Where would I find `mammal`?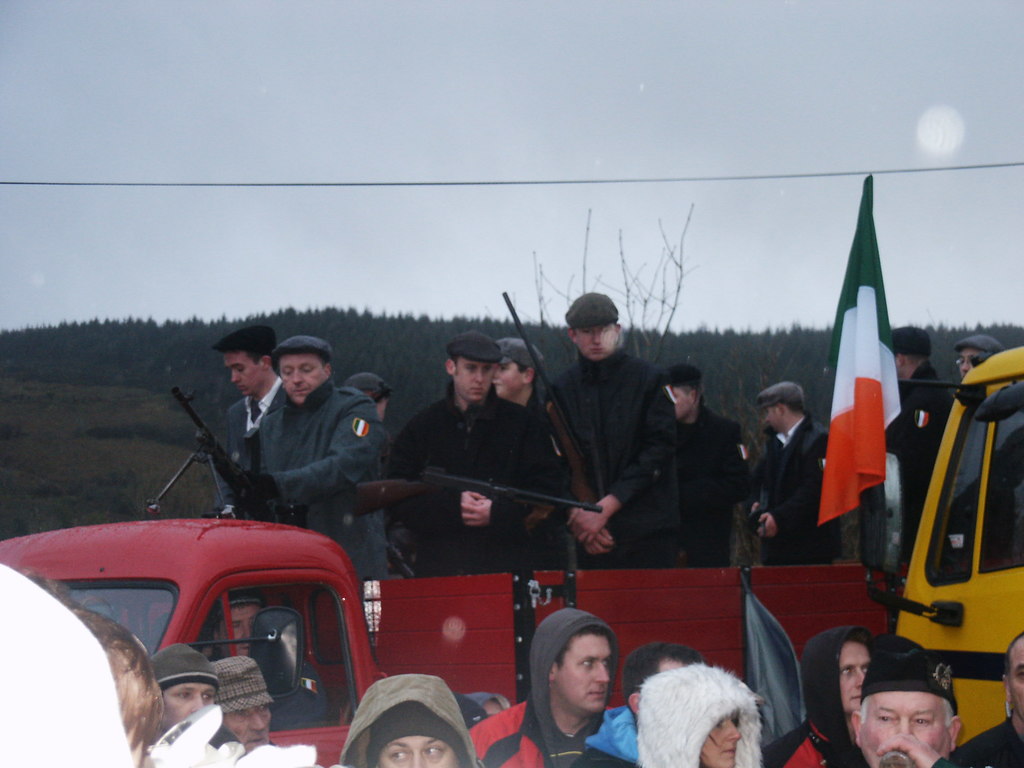
At x1=766, y1=625, x2=869, y2=767.
